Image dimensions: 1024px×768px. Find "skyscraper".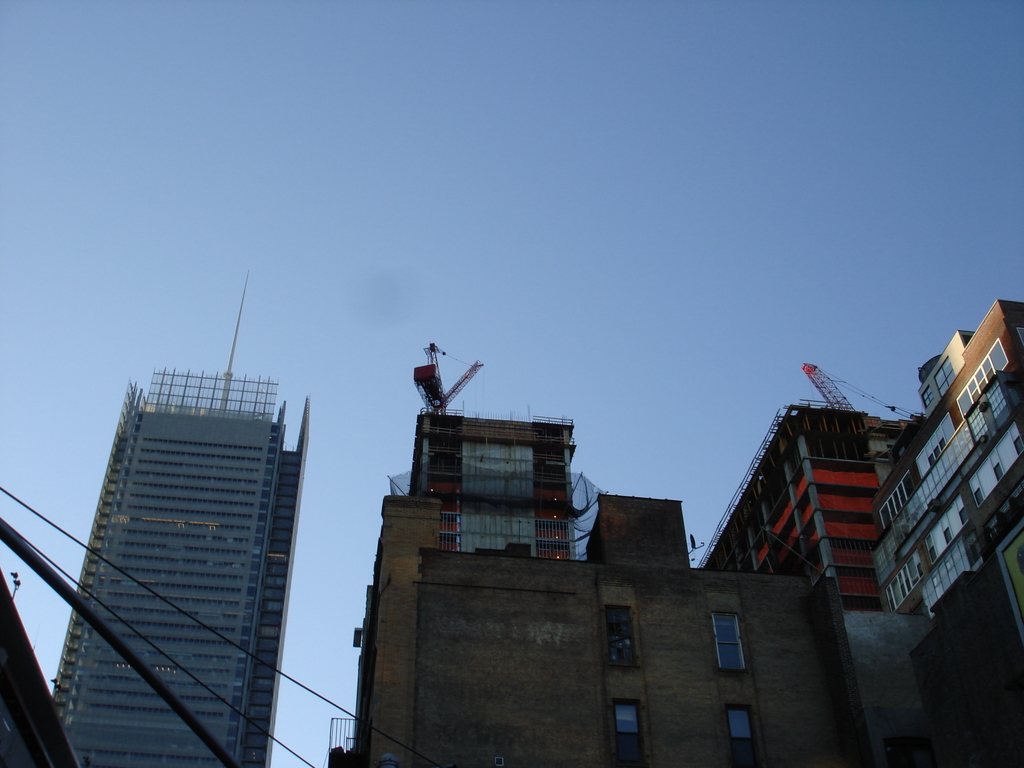
bbox(866, 287, 1023, 657).
